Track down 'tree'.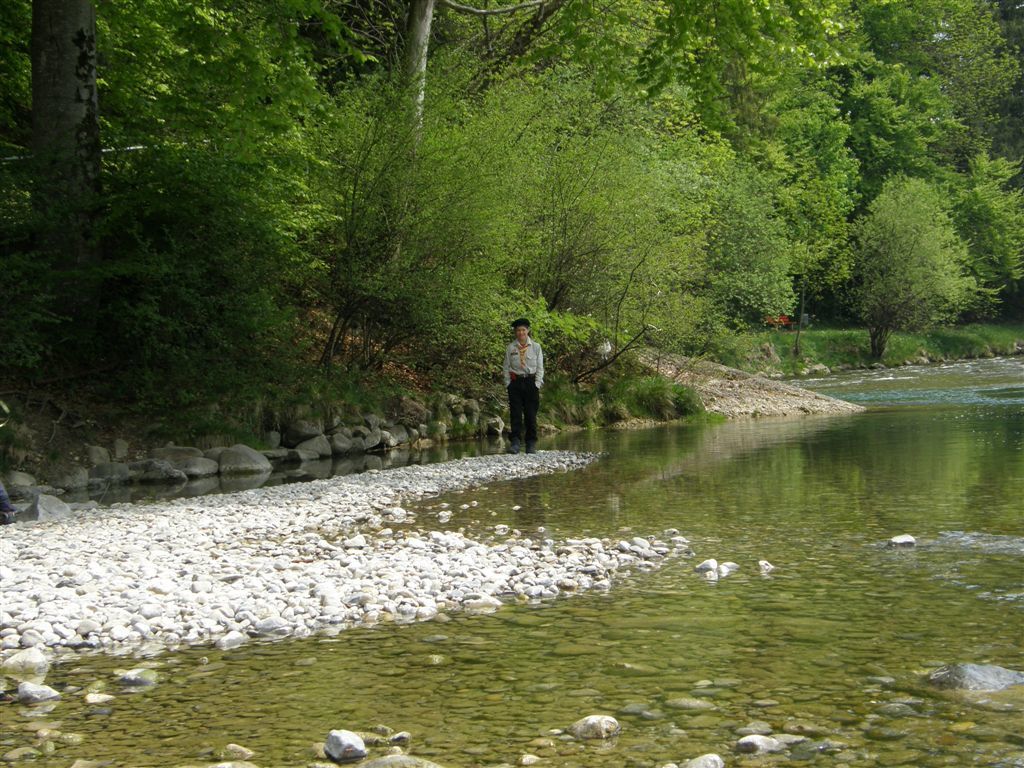
Tracked to 153/0/397/414.
